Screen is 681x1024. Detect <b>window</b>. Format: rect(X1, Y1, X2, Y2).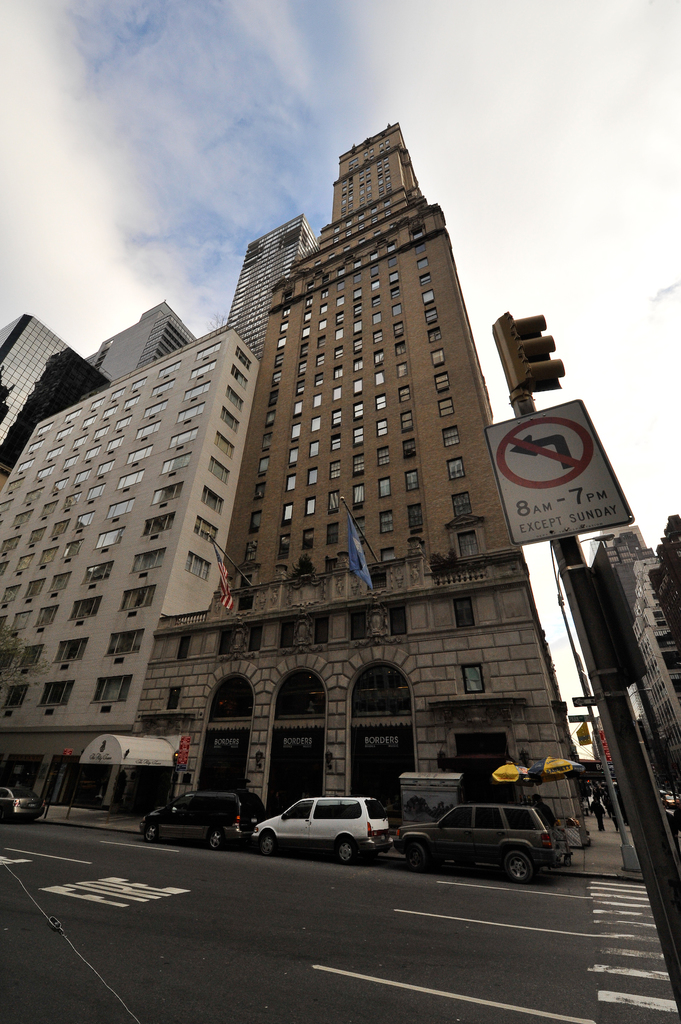
rect(332, 387, 340, 401).
